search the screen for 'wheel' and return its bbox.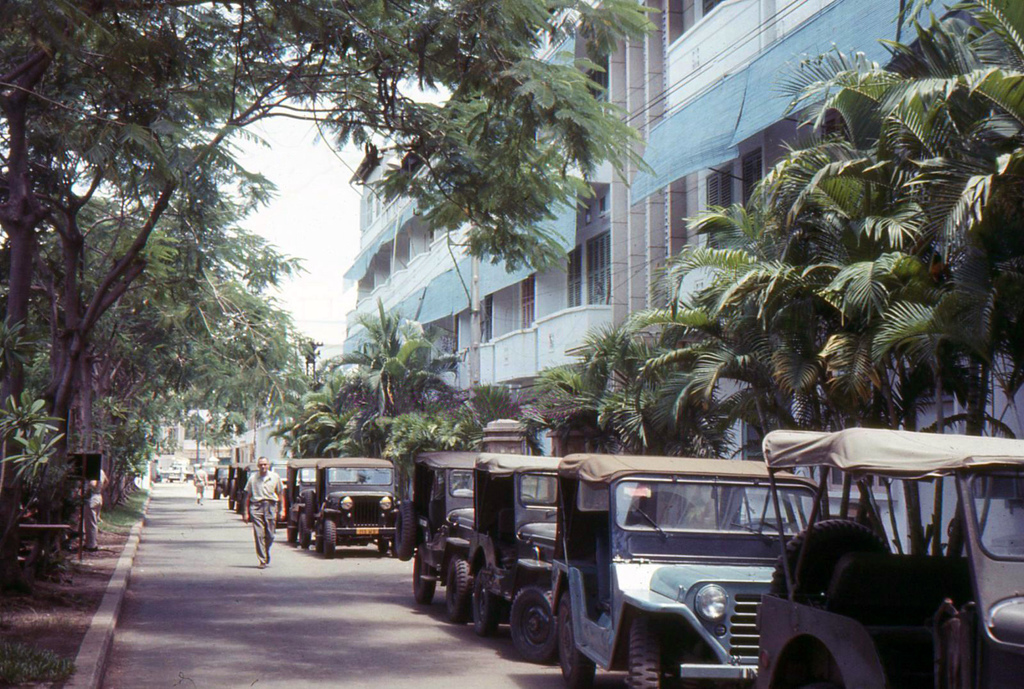
Found: locate(505, 591, 565, 676).
